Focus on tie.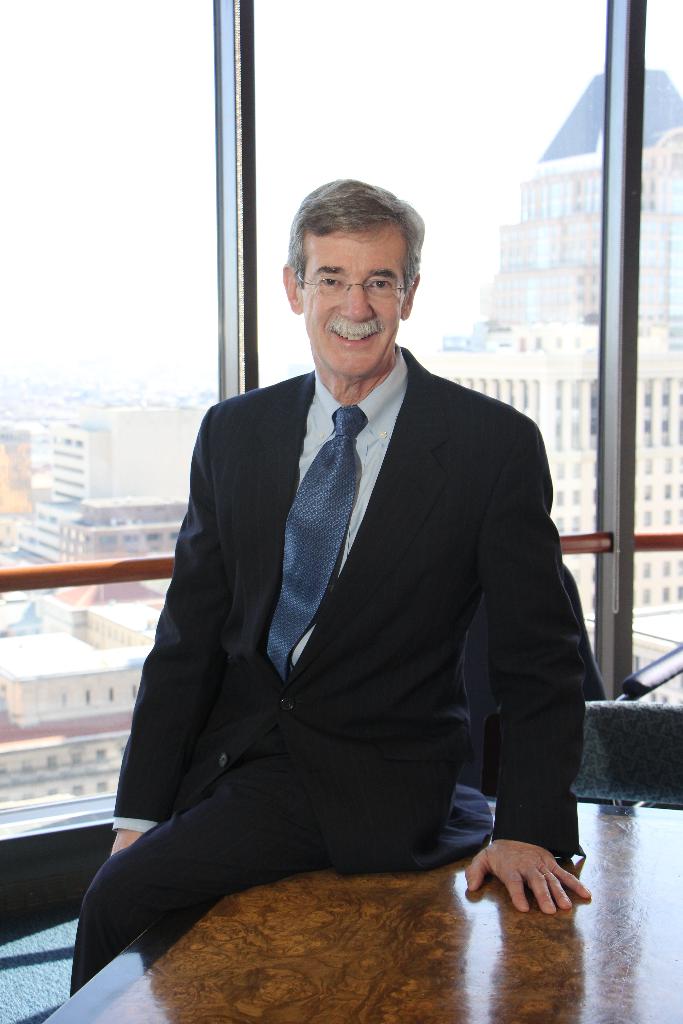
Focused at 258/404/371/684.
